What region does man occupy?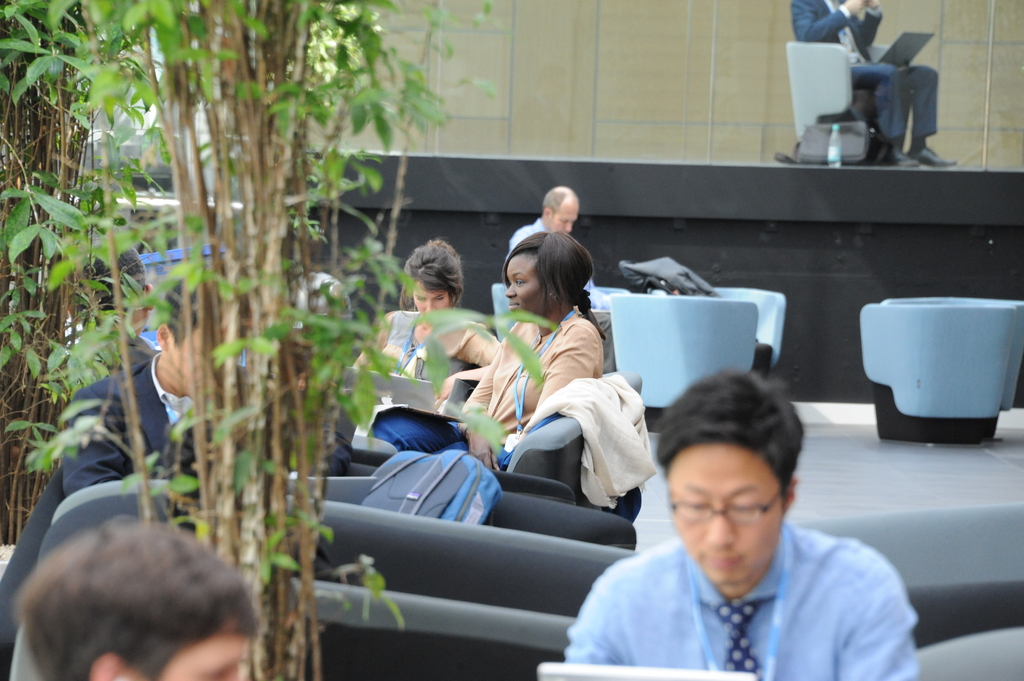
BBox(567, 385, 933, 680).
